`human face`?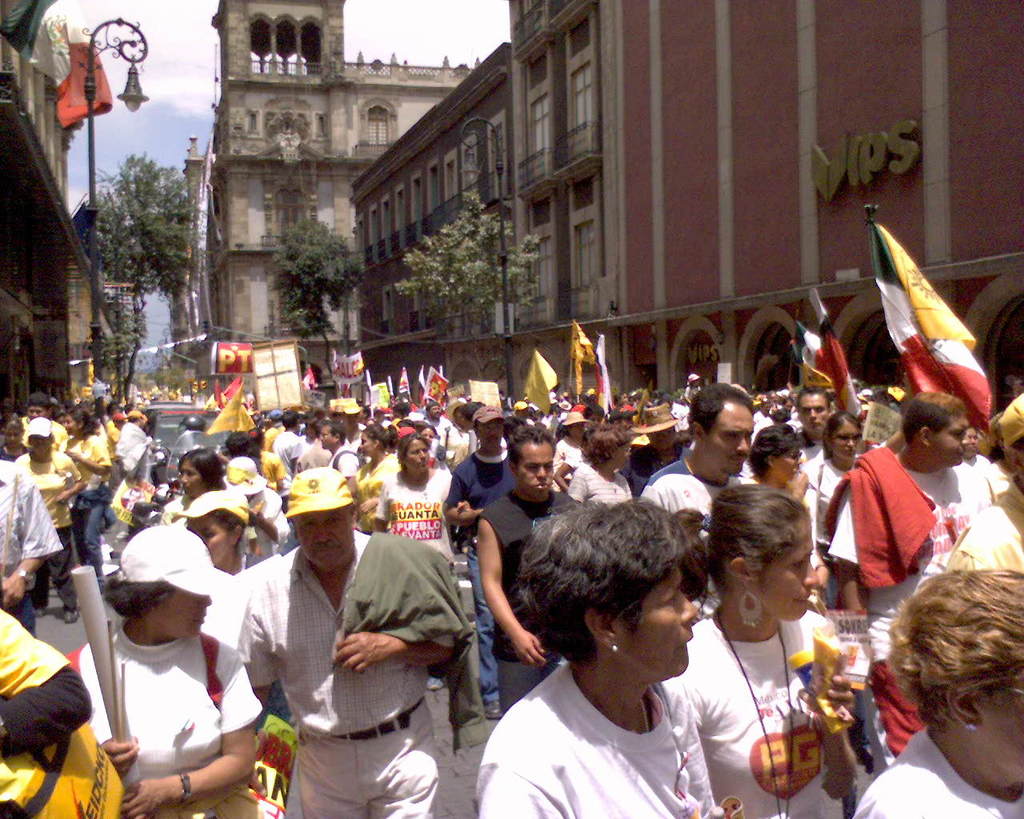
[978, 679, 1023, 780]
